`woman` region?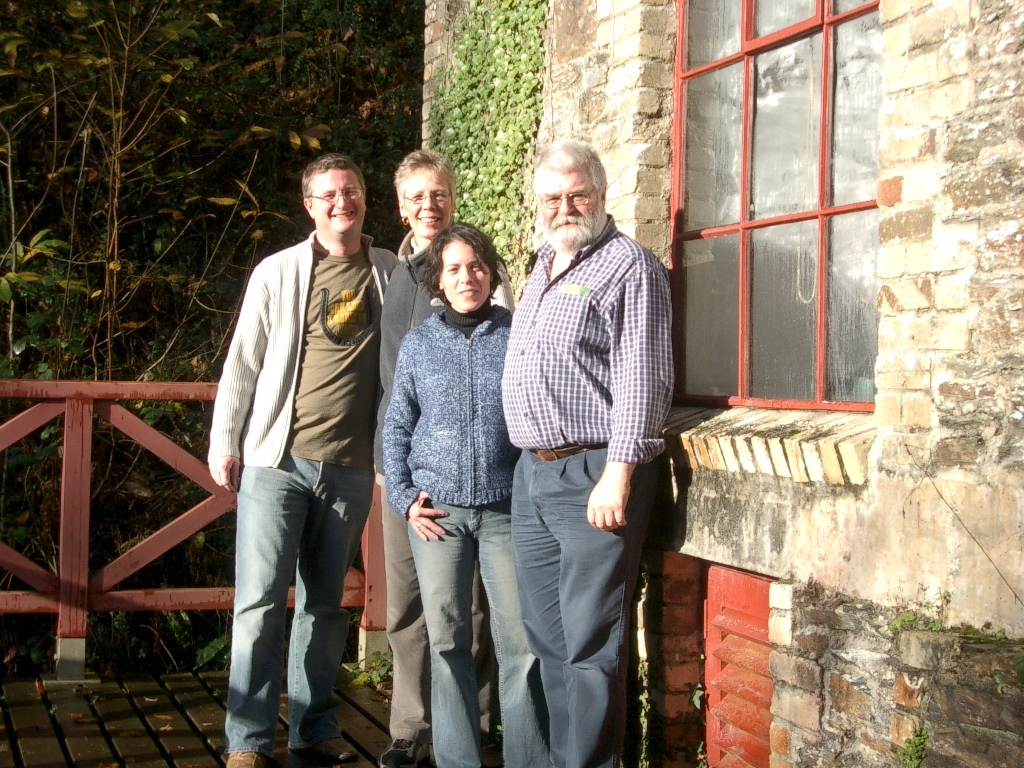
[left=365, top=186, right=535, bottom=759]
